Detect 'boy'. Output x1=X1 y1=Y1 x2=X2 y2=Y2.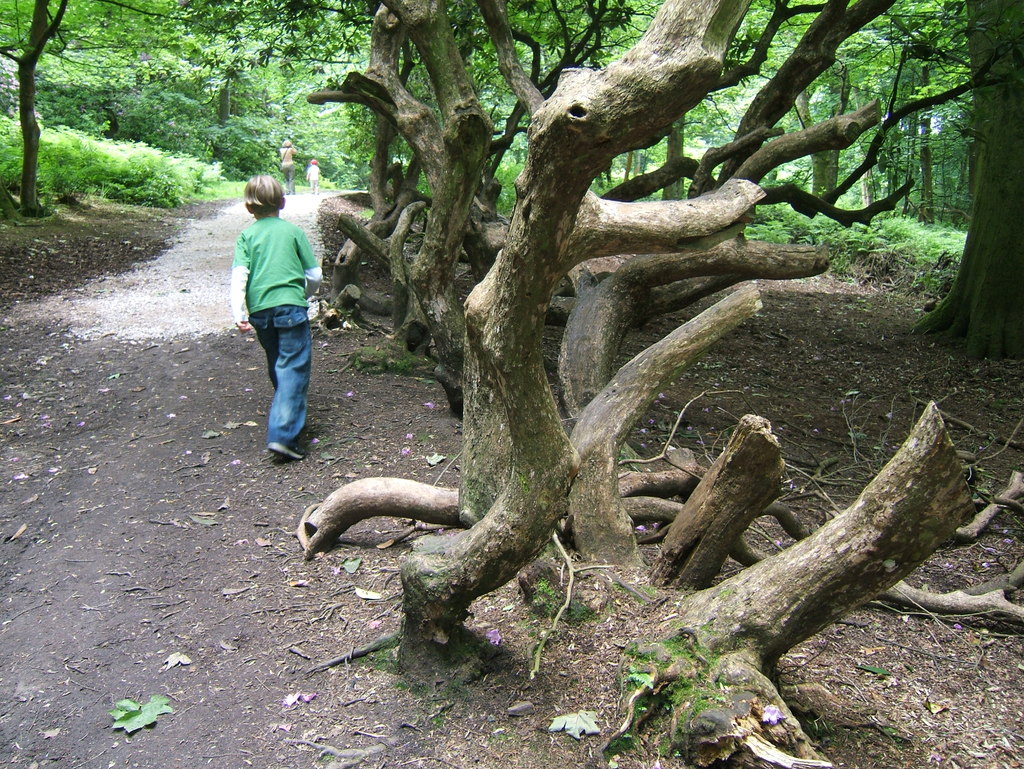
x1=305 y1=158 x2=324 y2=198.
